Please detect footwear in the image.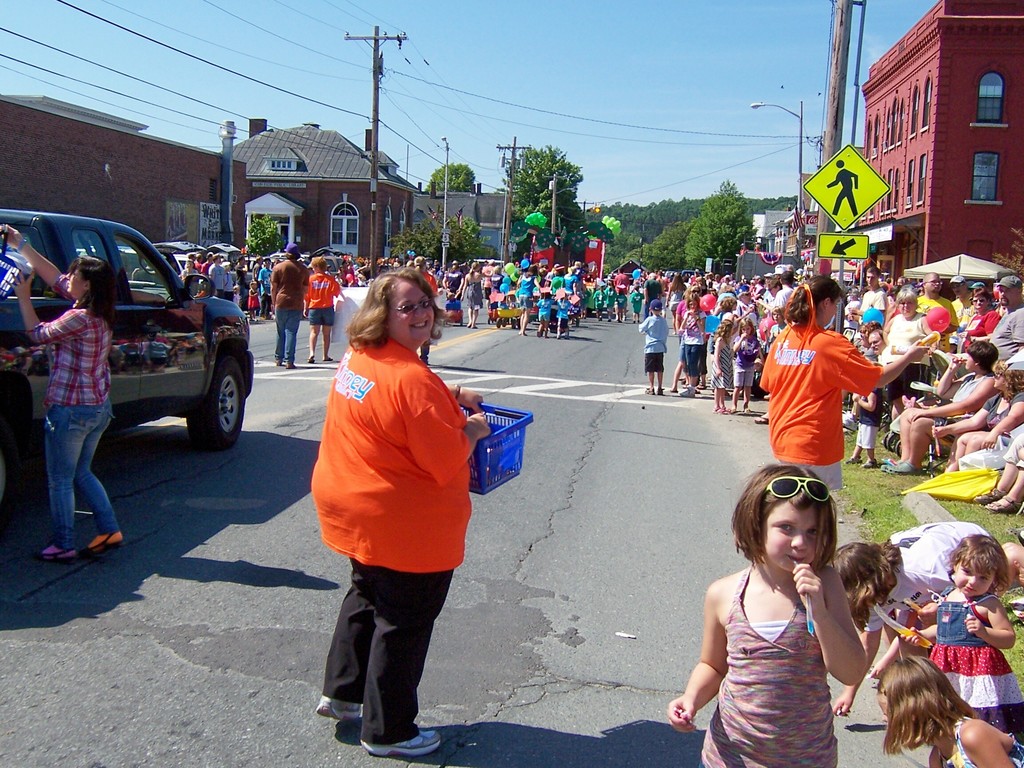
Rect(464, 321, 478, 328).
